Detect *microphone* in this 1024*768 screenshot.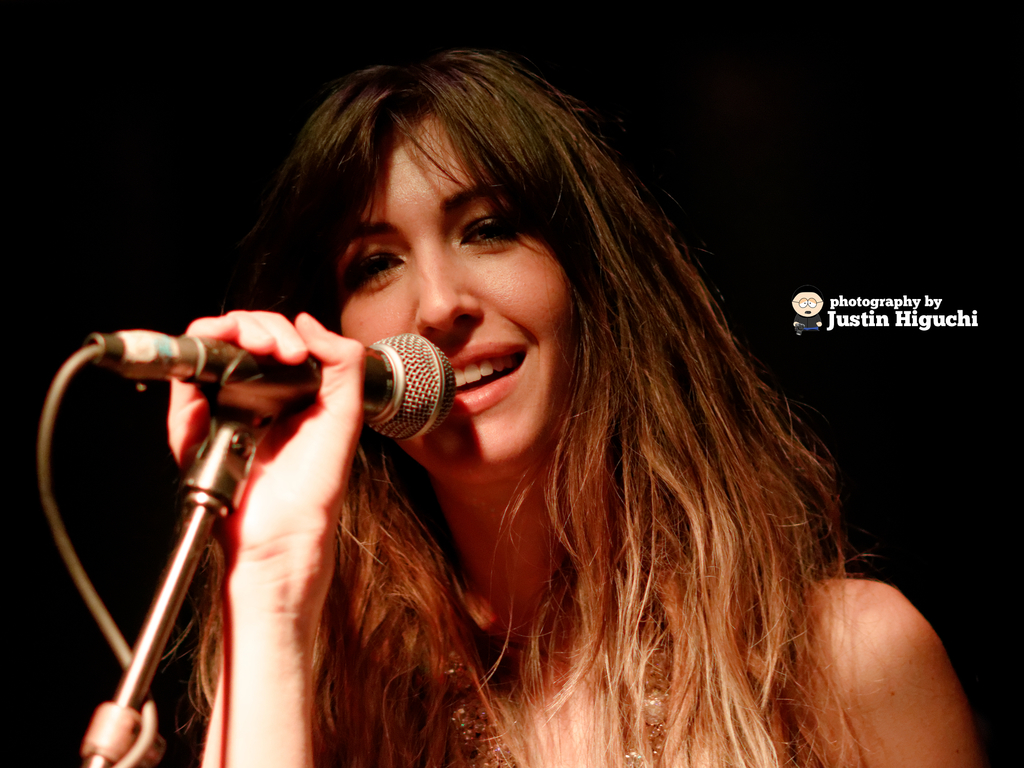
Detection: 96, 329, 456, 452.
